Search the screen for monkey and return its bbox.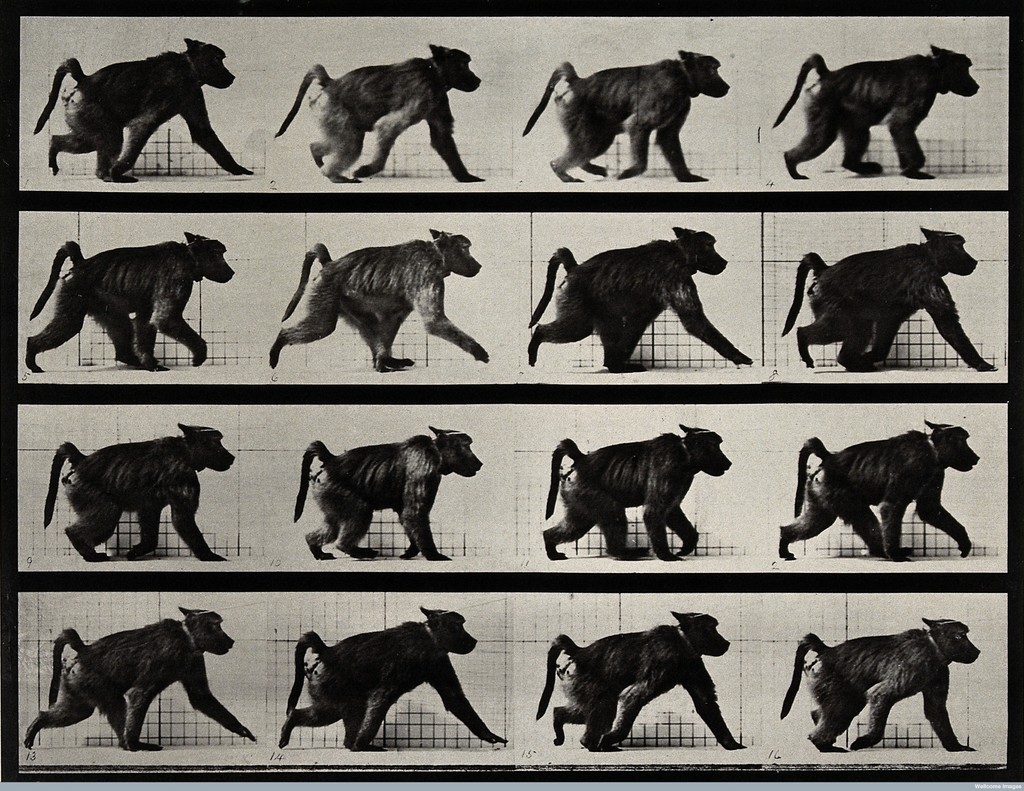
Found: [left=542, top=420, right=737, bottom=559].
